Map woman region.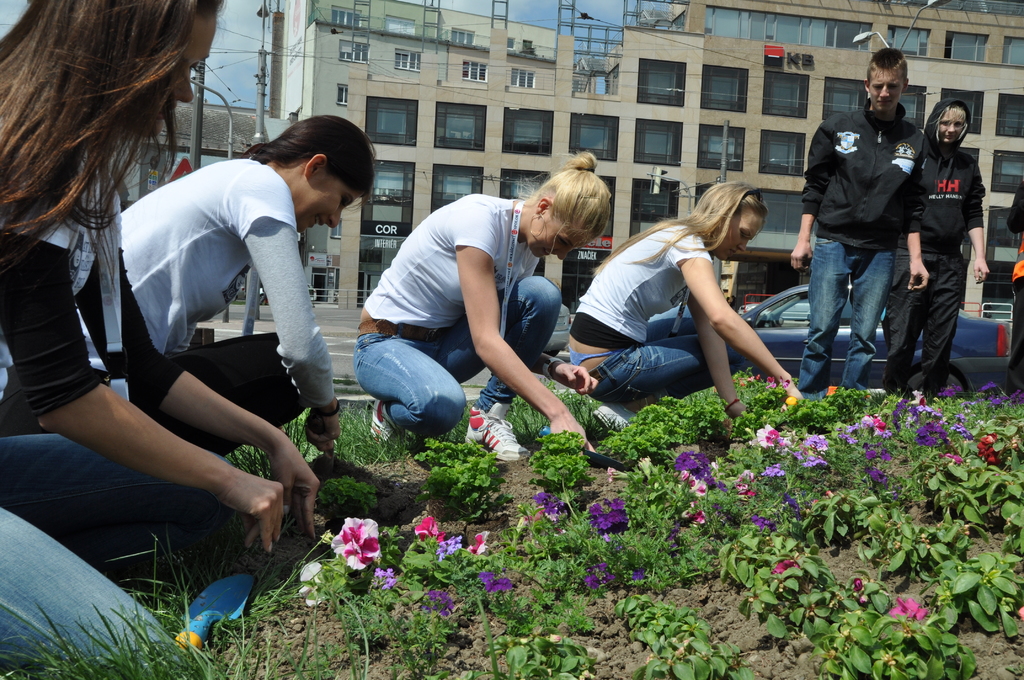
Mapped to [363, 152, 614, 462].
